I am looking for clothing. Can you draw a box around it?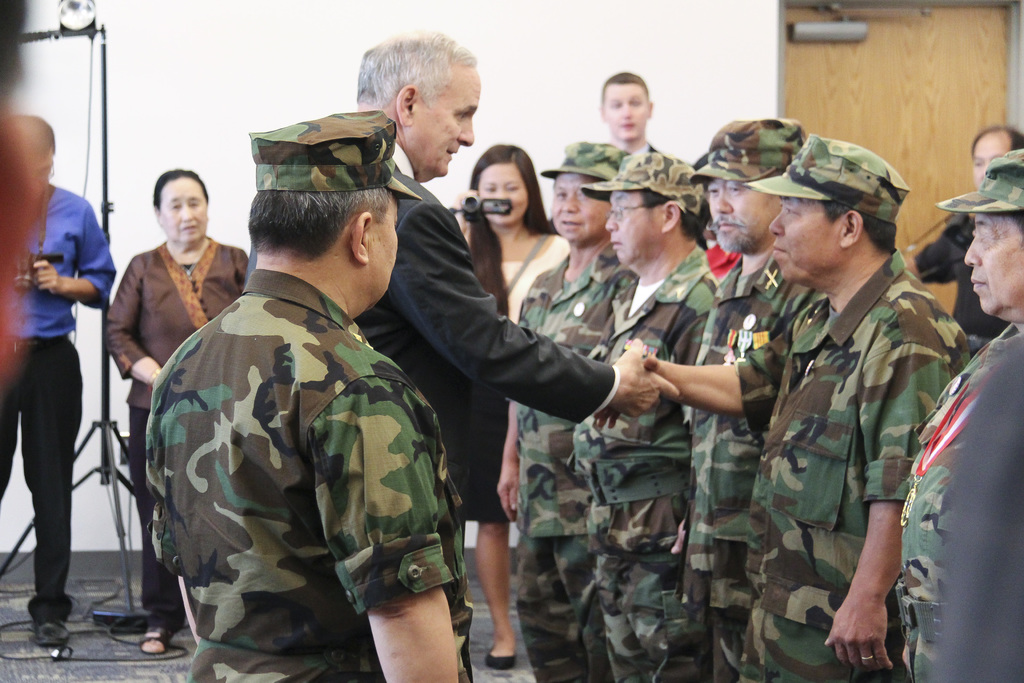
Sure, the bounding box is (900, 313, 1023, 680).
